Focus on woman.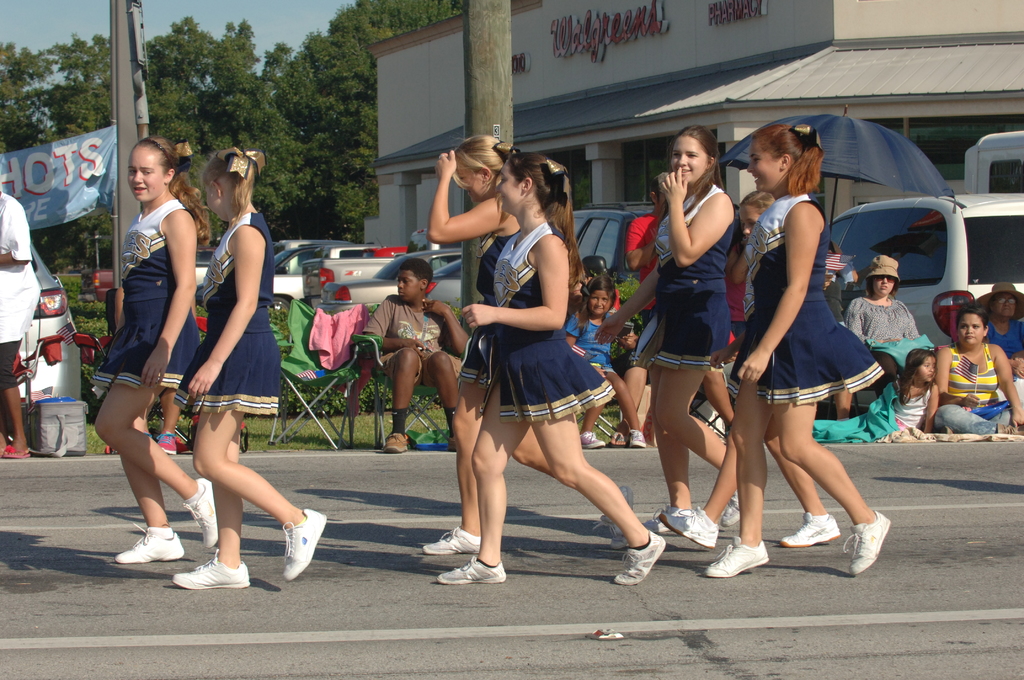
Focused at bbox(169, 142, 325, 595).
